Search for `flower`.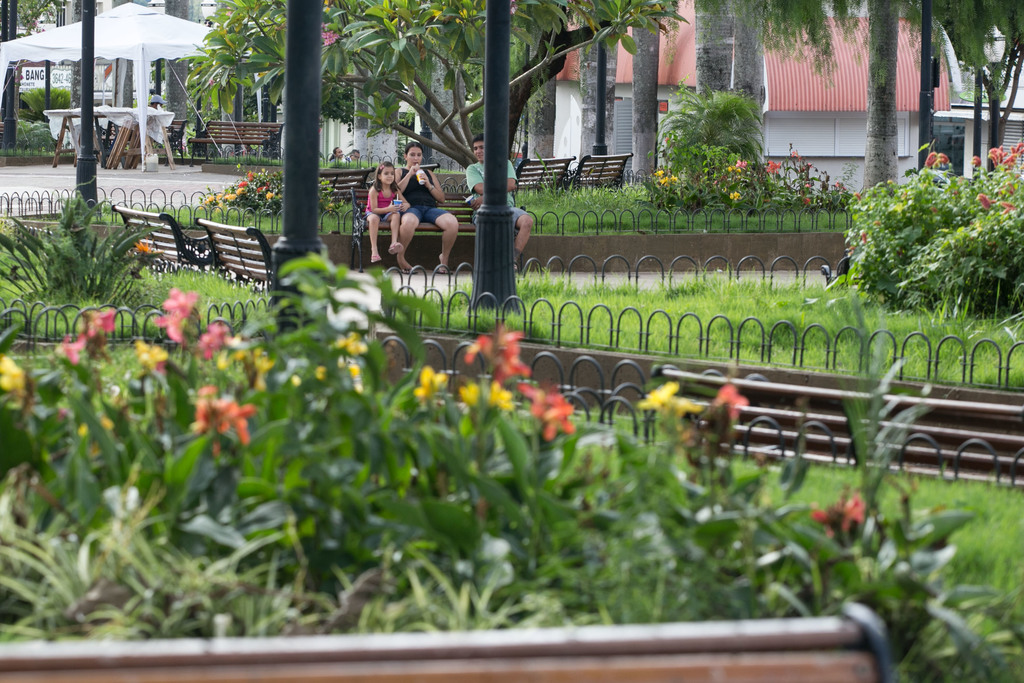
Found at <box>813,492,863,538</box>.
